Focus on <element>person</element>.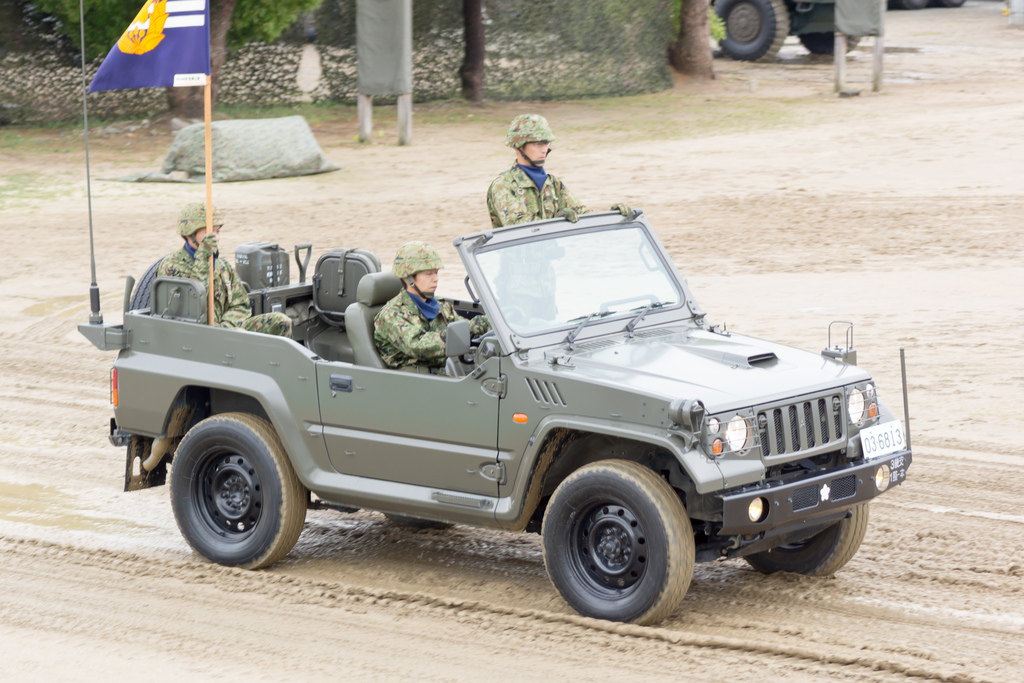
Focused at box(484, 111, 645, 322).
